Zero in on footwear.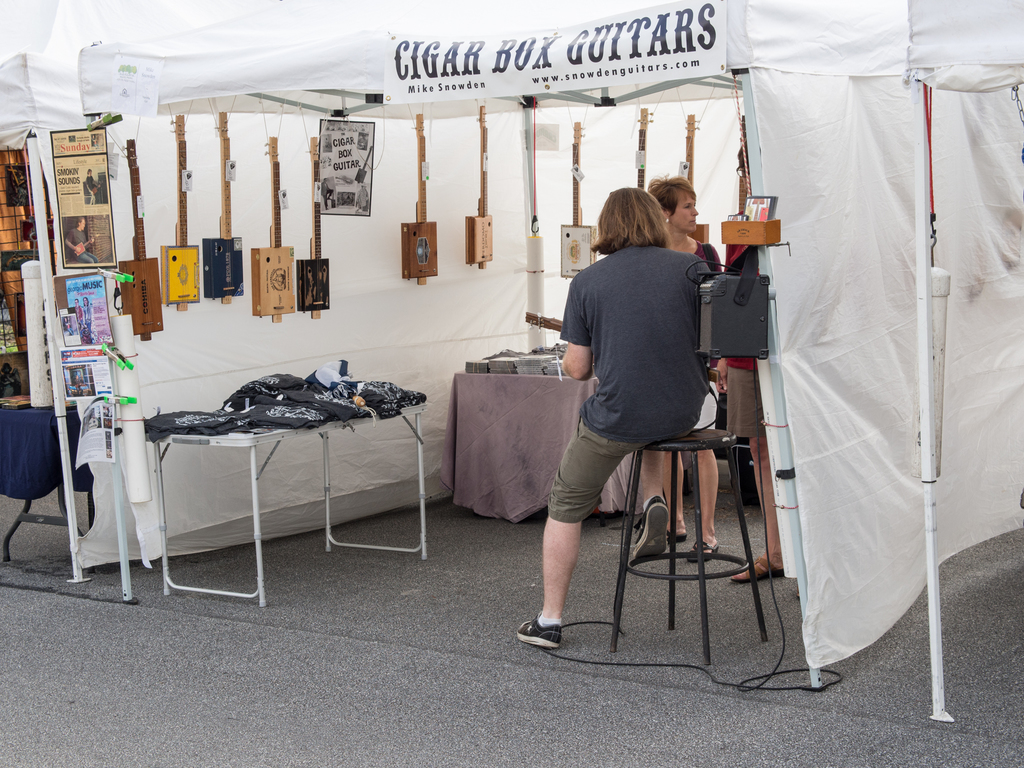
Zeroed in: [632,503,666,568].
